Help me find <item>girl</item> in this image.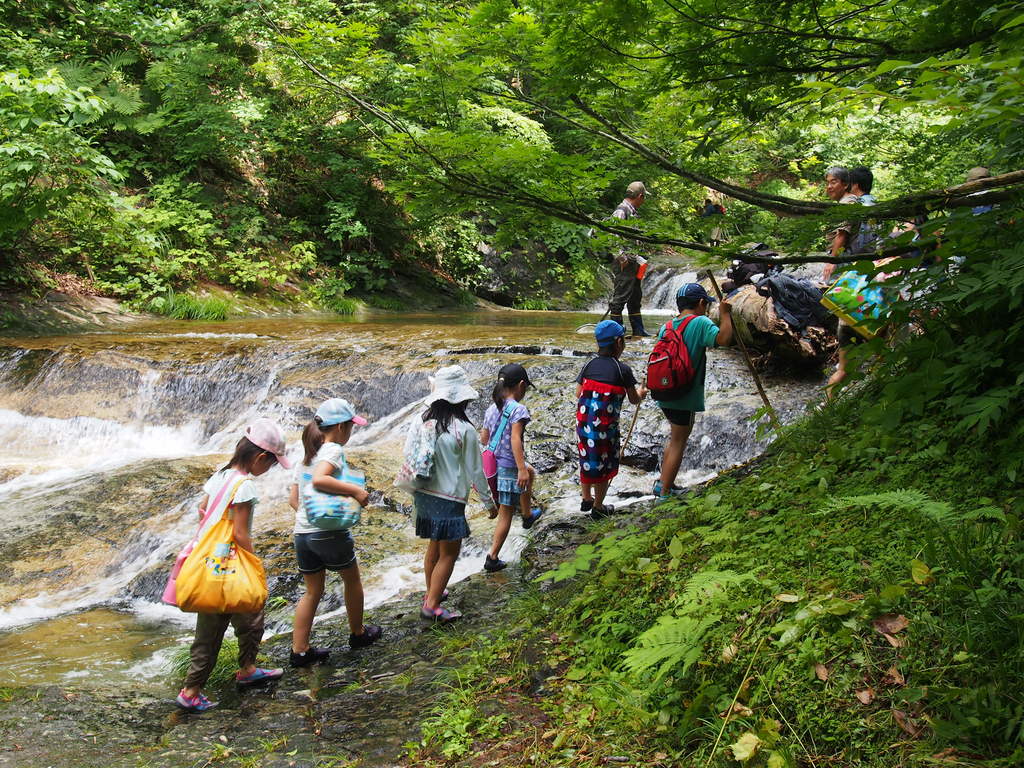
Found it: BBox(389, 358, 500, 621).
